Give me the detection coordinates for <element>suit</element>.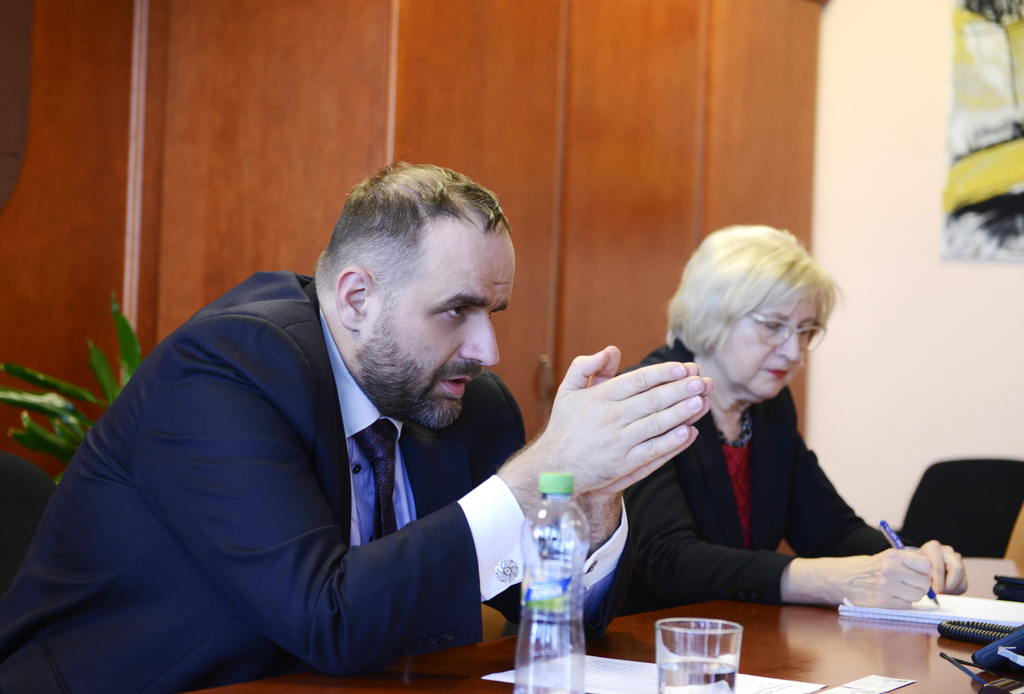
bbox=[612, 338, 911, 620].
